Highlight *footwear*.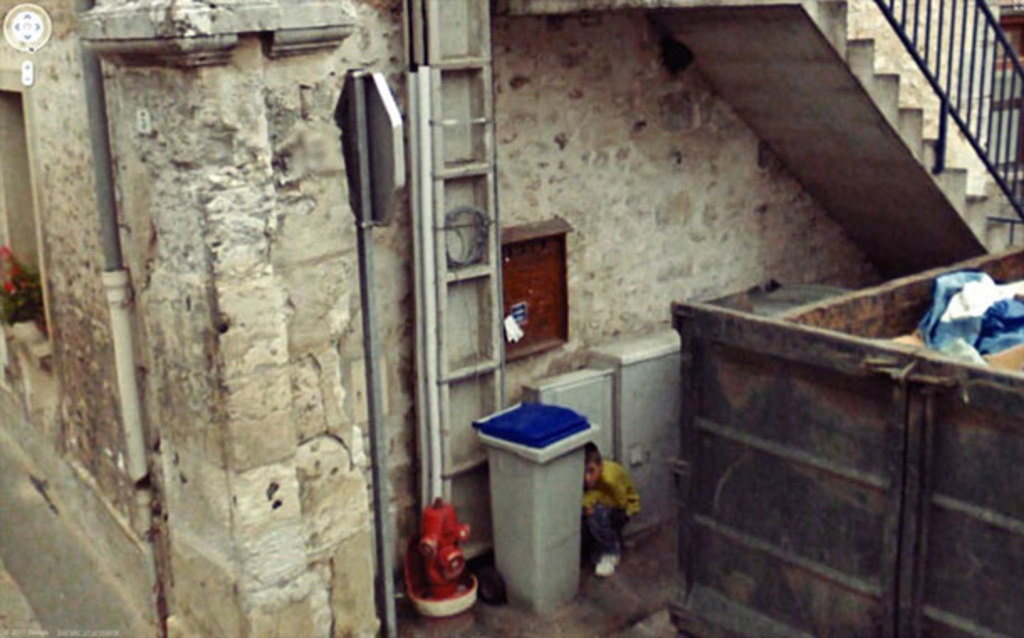
Highlighted region: [593,556,619,573].
